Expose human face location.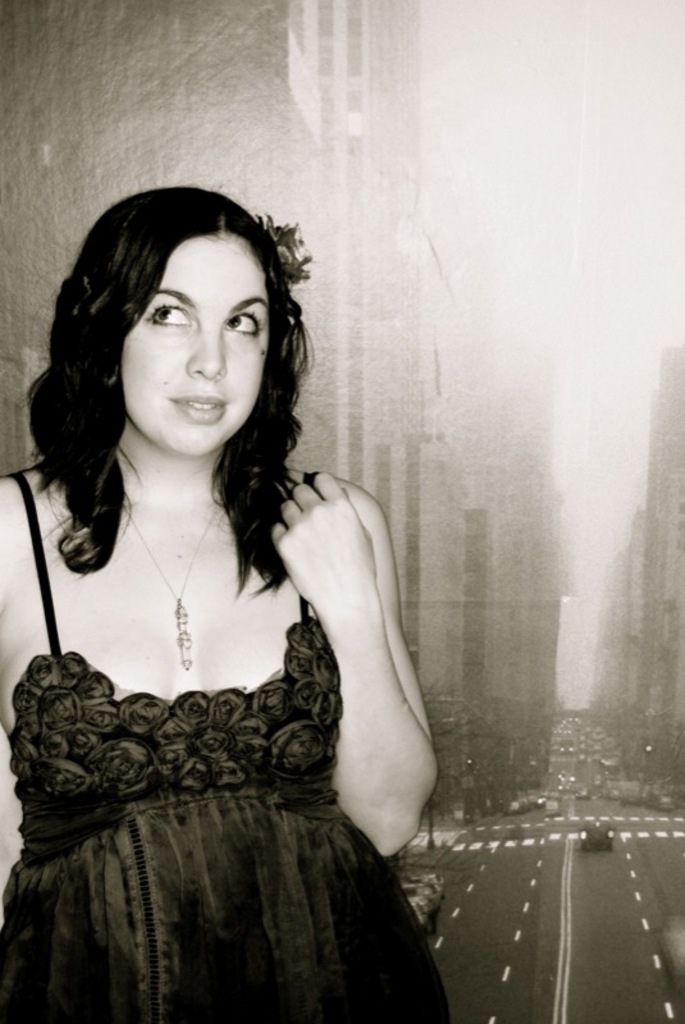
Exposed at [123,232,269,447].
